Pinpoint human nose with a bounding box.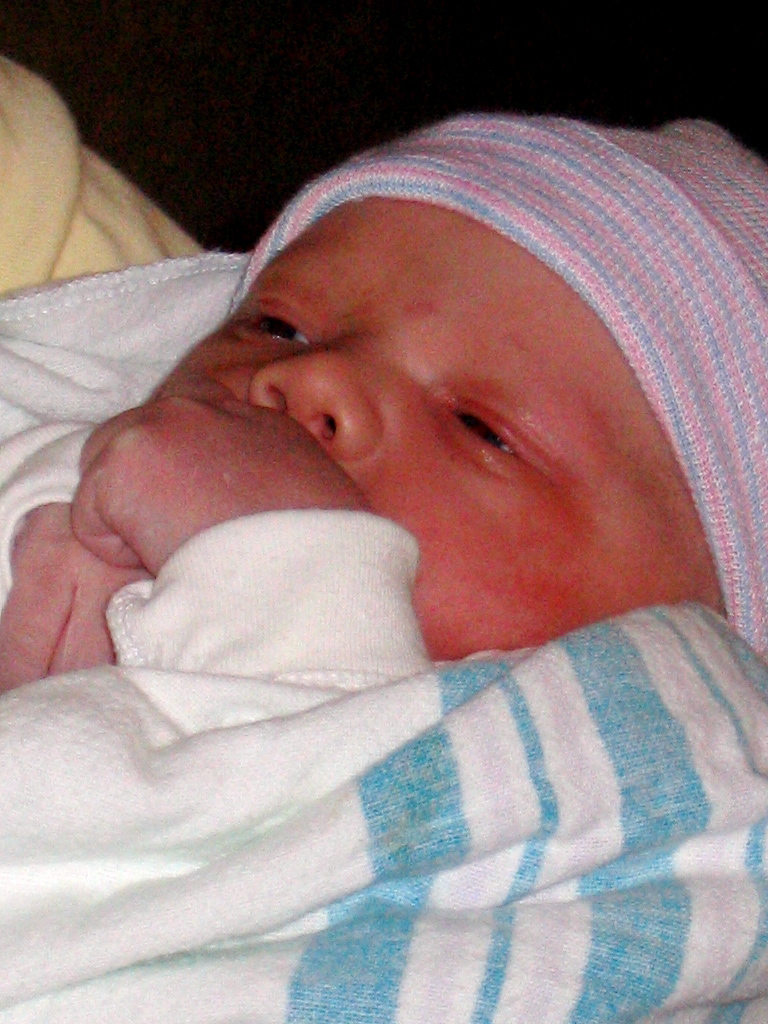
BBox(242, 336, 386, 451).
